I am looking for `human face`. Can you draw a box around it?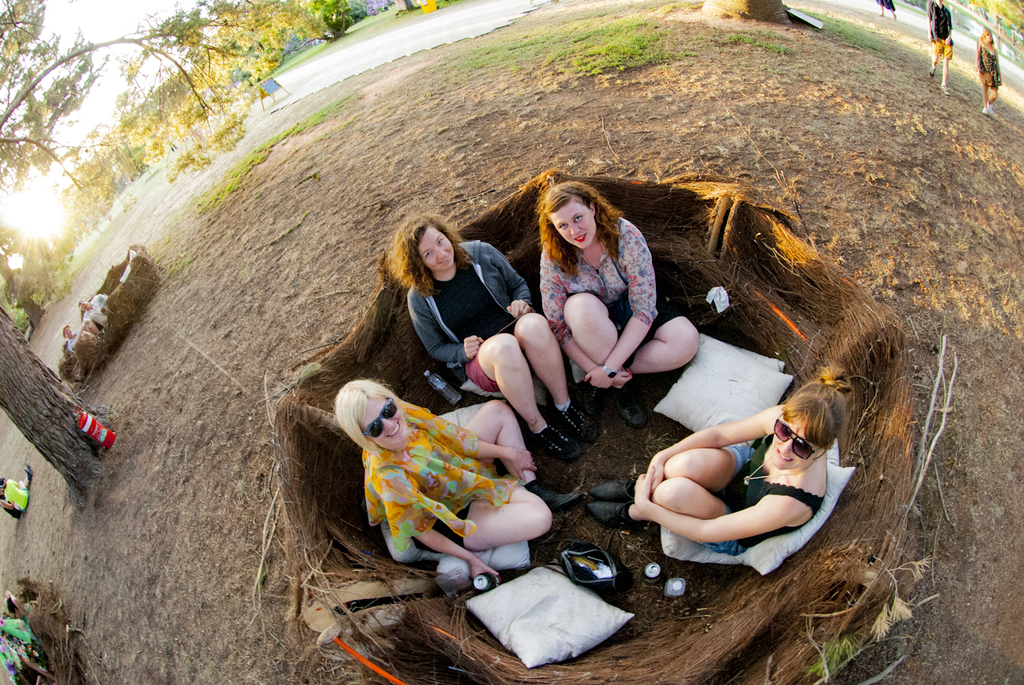
Sure, the bounding box is box=[937, 0, 944, 3].
